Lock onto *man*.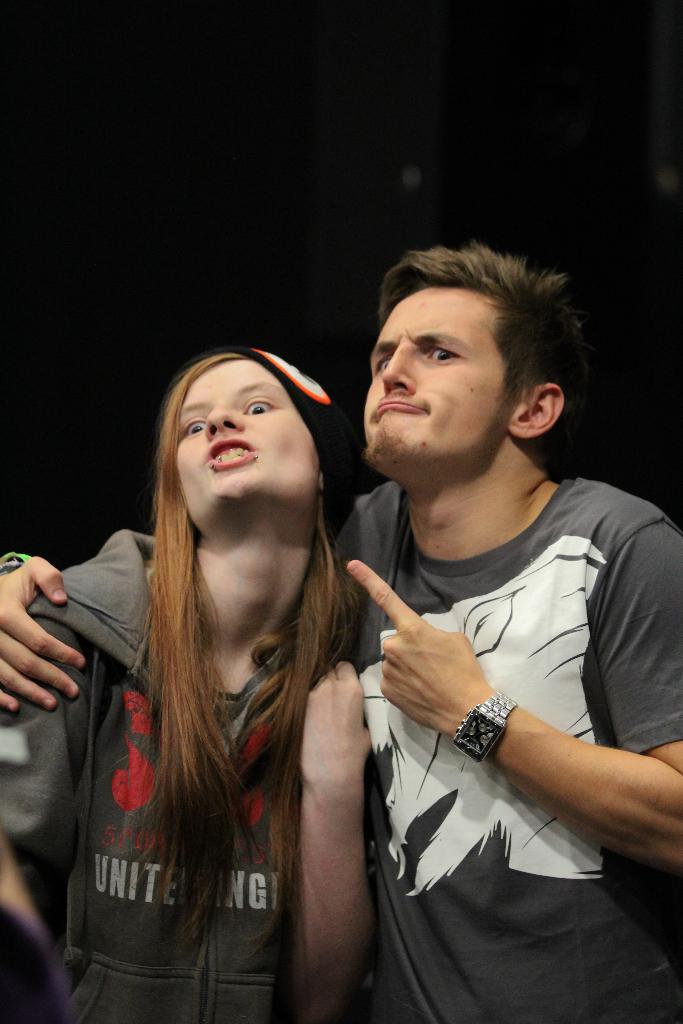
Locked: [0,241,682,1023].
